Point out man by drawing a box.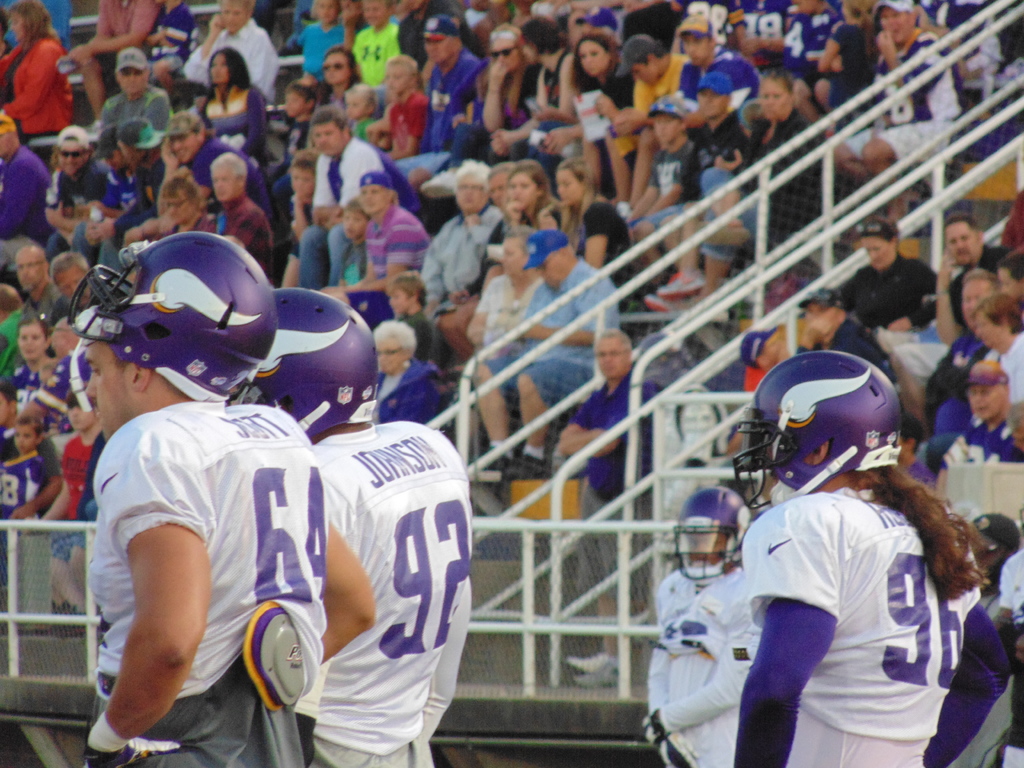
{"x1": 895, "y1": 214, "x2": 1016, "y2": 332}.
